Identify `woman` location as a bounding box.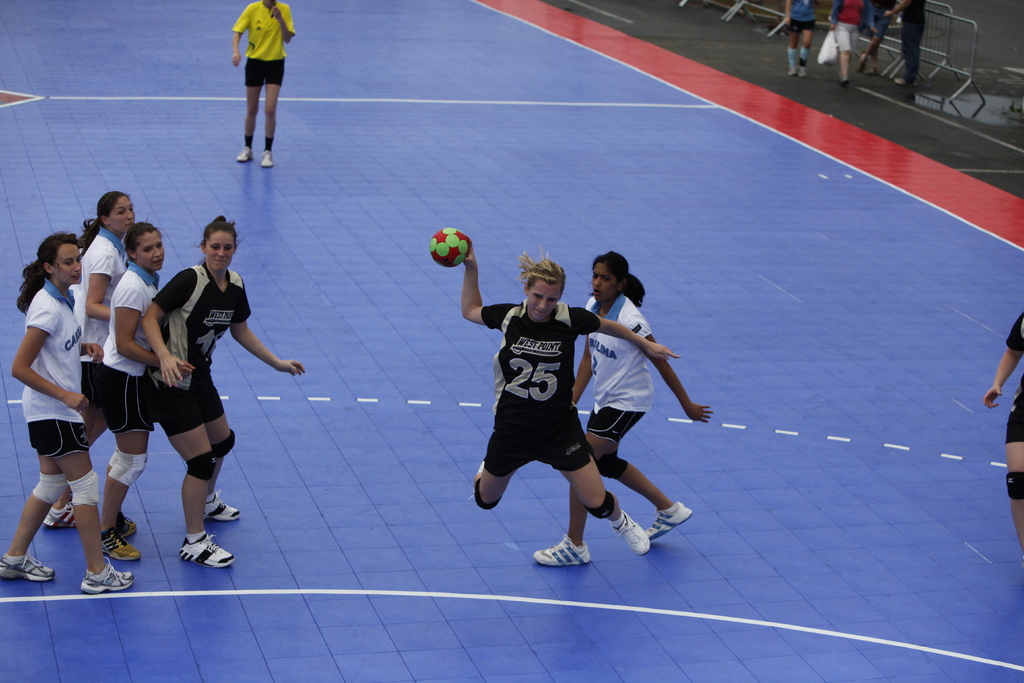
141, 213, 303, 567.
